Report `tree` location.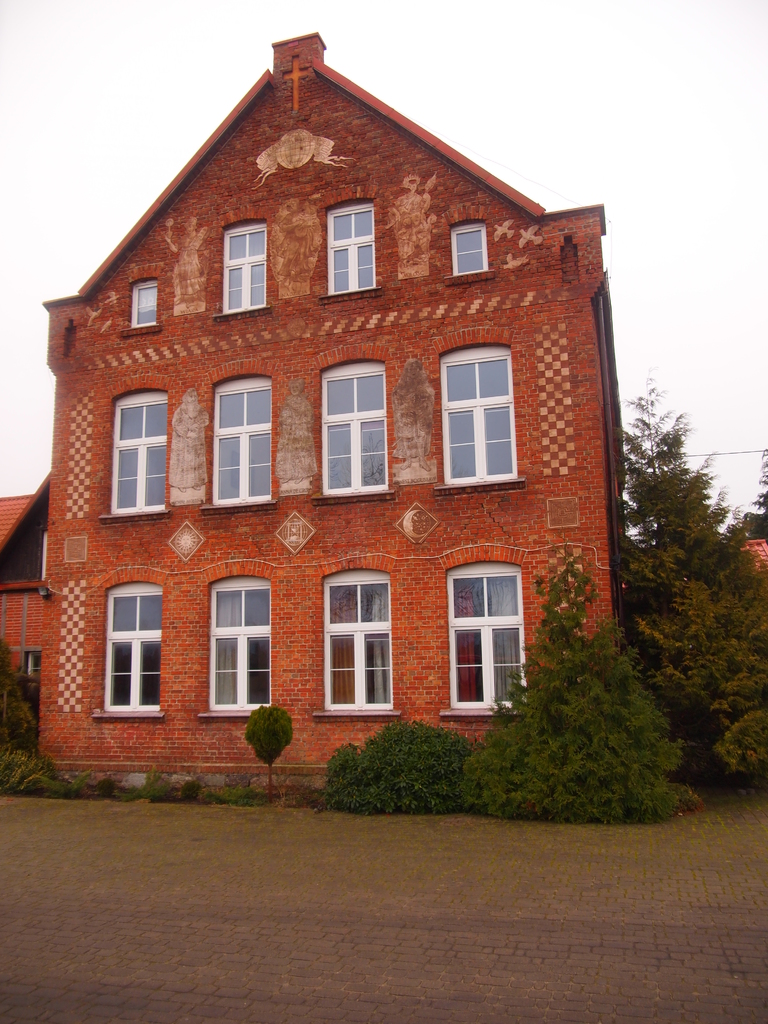
Report: bbox=[620, 374, 767, 773].
